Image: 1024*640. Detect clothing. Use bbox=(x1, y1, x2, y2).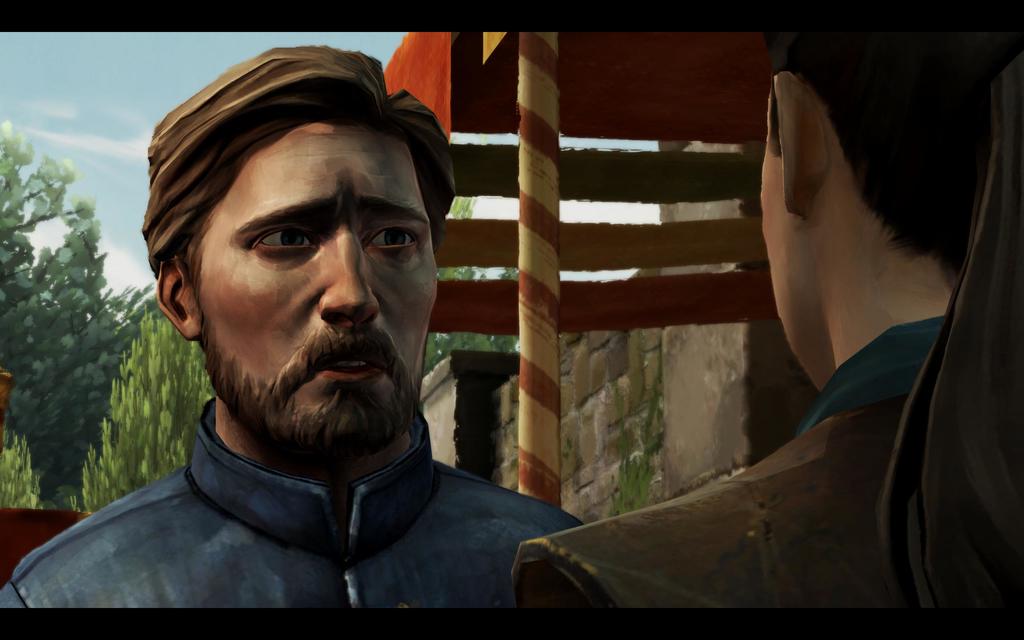
bbox=(0, 396, 582, 607).
